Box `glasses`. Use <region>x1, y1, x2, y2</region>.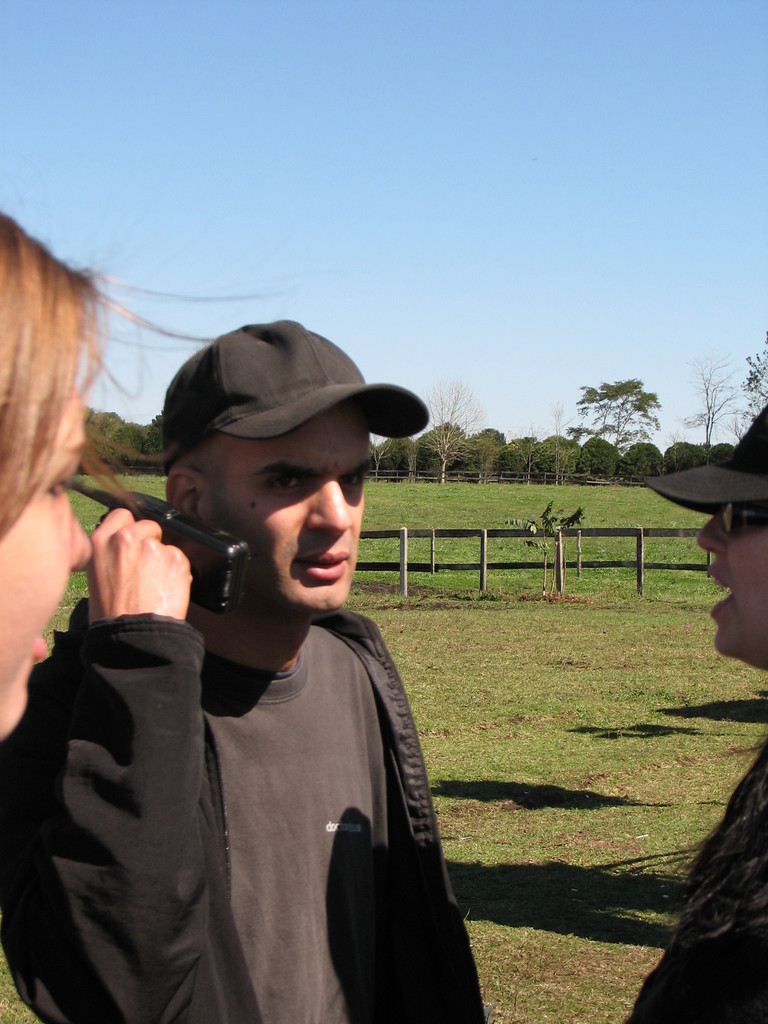
<region>710, 495, 767, 539</region>.
